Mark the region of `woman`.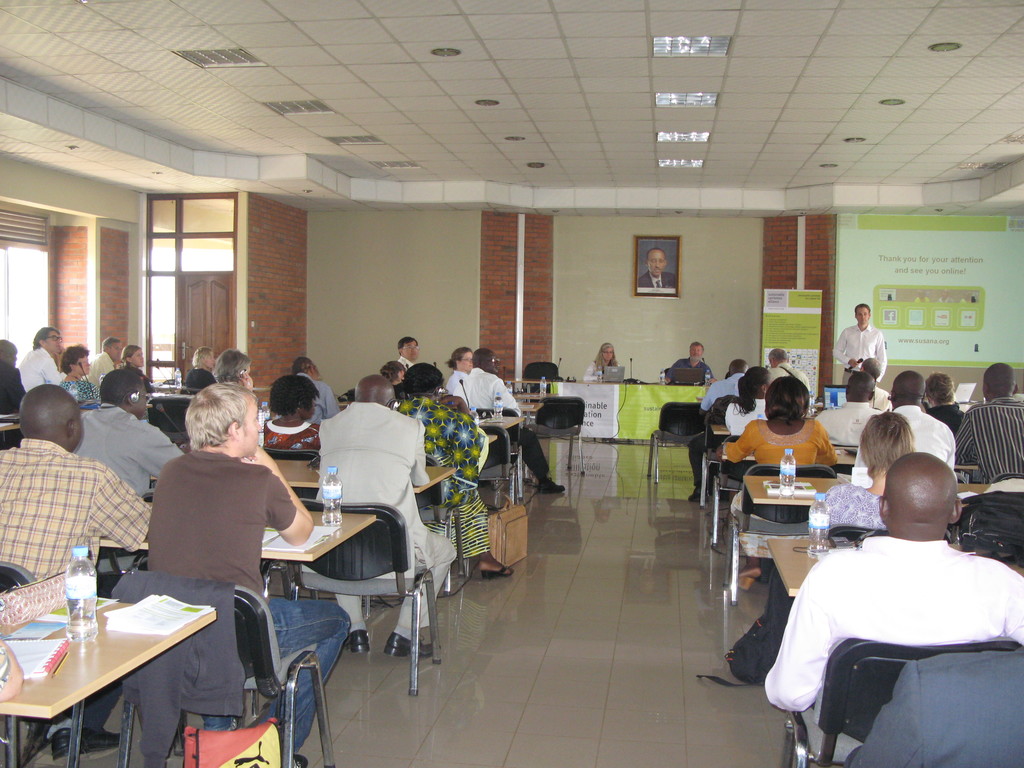
Region: 921/371/966/435.
